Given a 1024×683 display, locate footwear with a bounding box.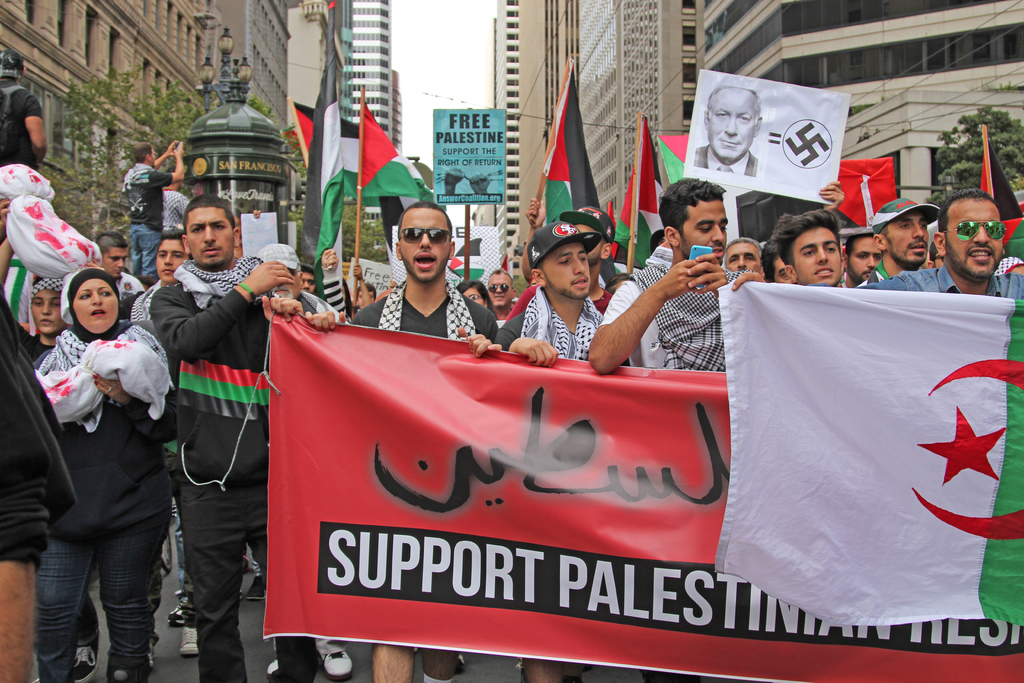
Located: rect(244, 577, 266, 602).
